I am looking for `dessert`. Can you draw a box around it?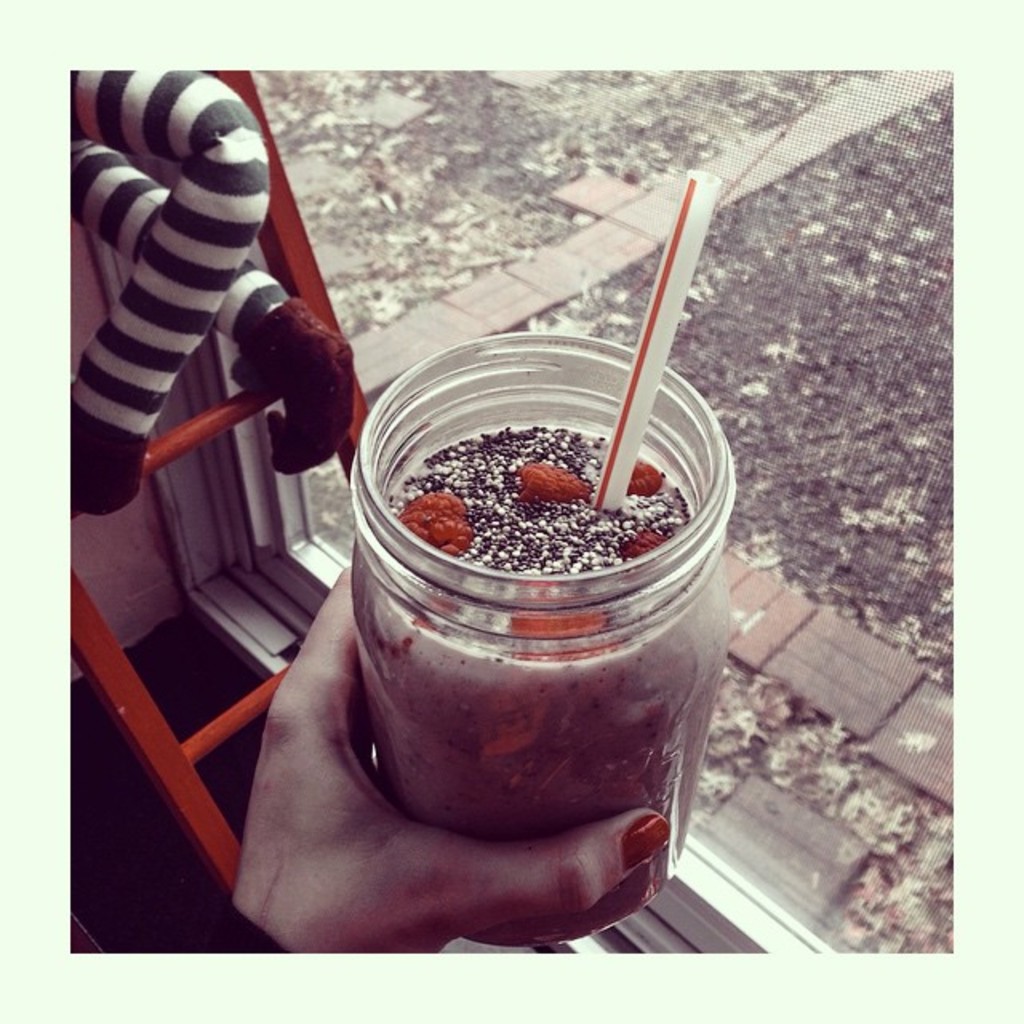
Sure, the bounding box is box(382, 421, 725, 950).
